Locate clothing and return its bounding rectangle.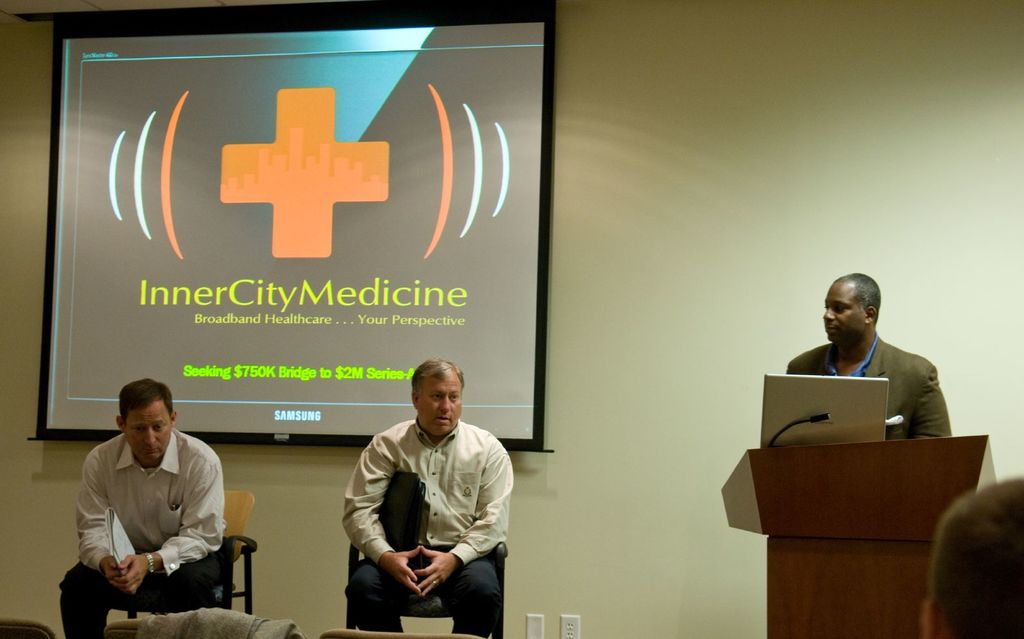
l=329, t=387, r=525, b=618.
